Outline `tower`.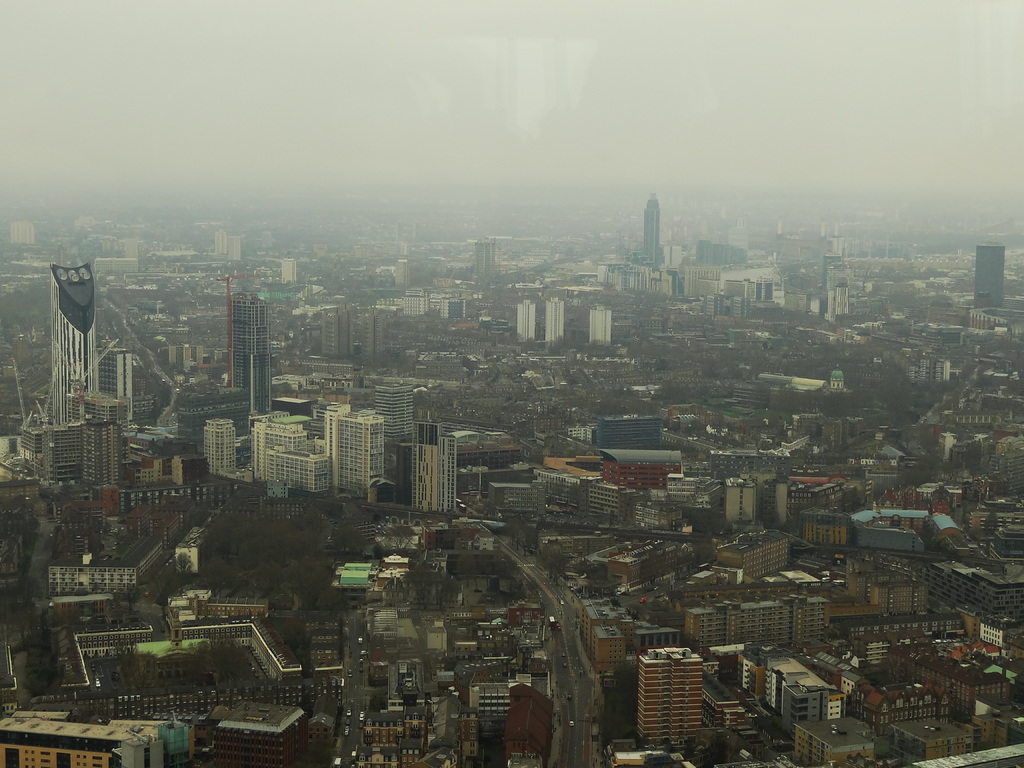
Outline: bbox=[590, 307, 611, 347].
